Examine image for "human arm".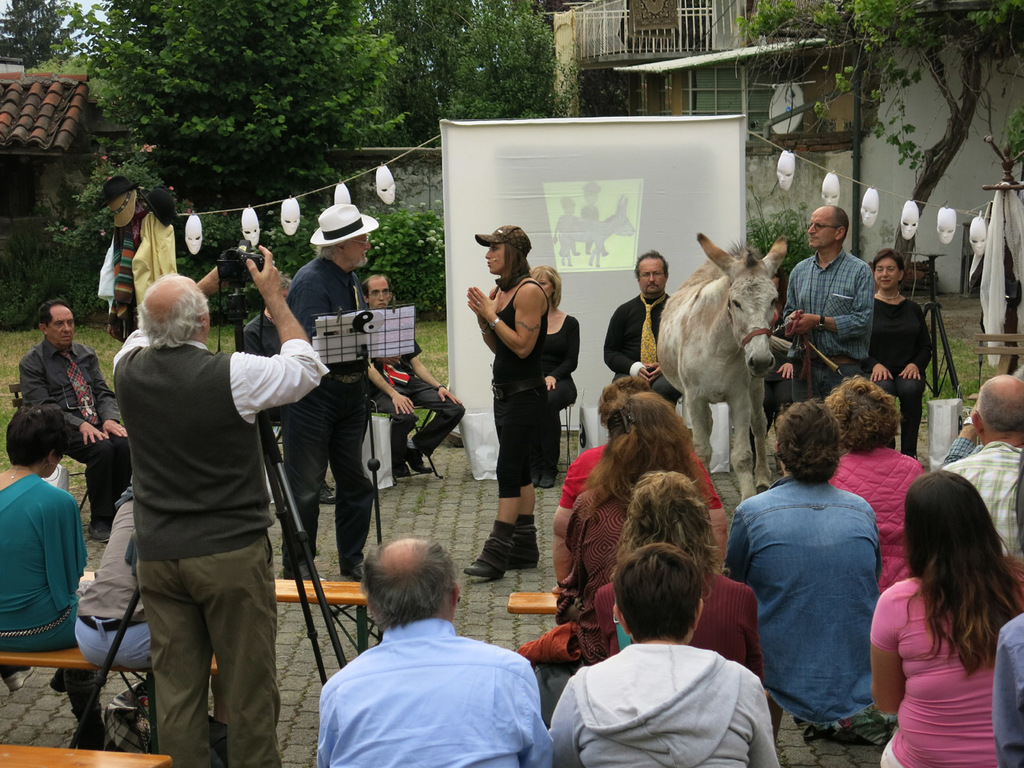
Examination result: select_region(514, 658, 554, 767).
